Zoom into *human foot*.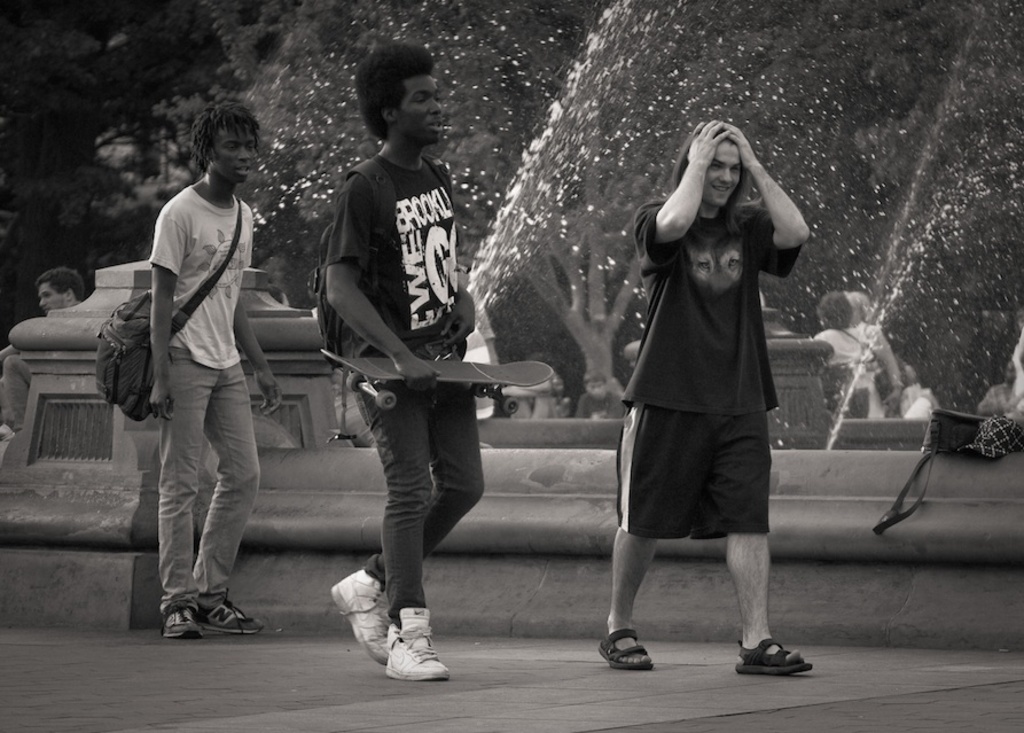
Zoom target: bbox(195, 591, 272, 637).
